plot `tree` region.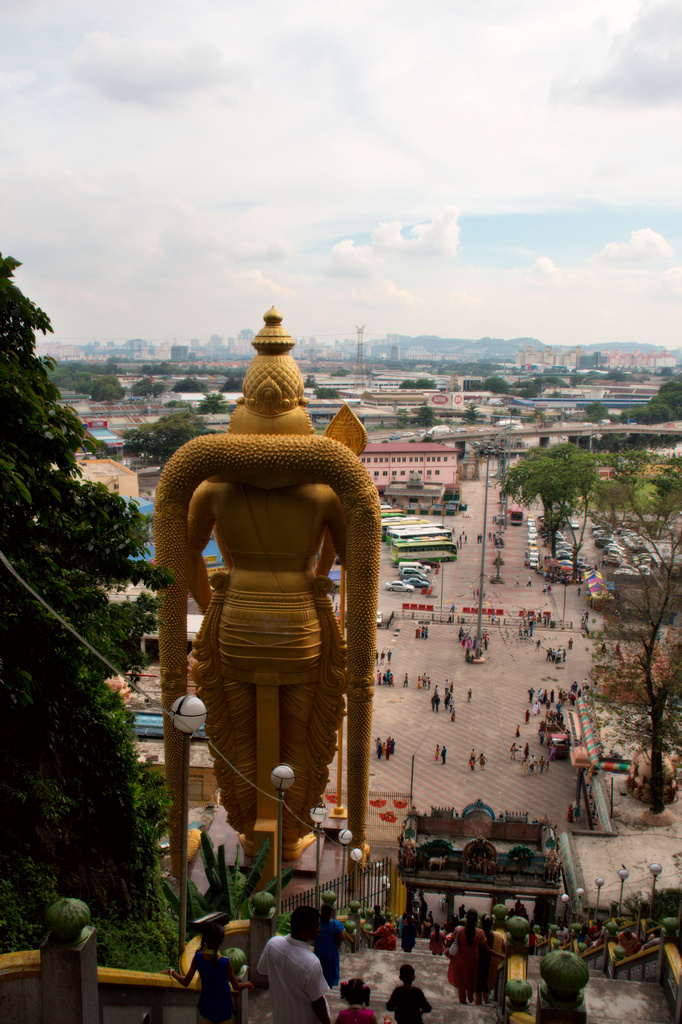
Plotted at 122,415,218,466.
